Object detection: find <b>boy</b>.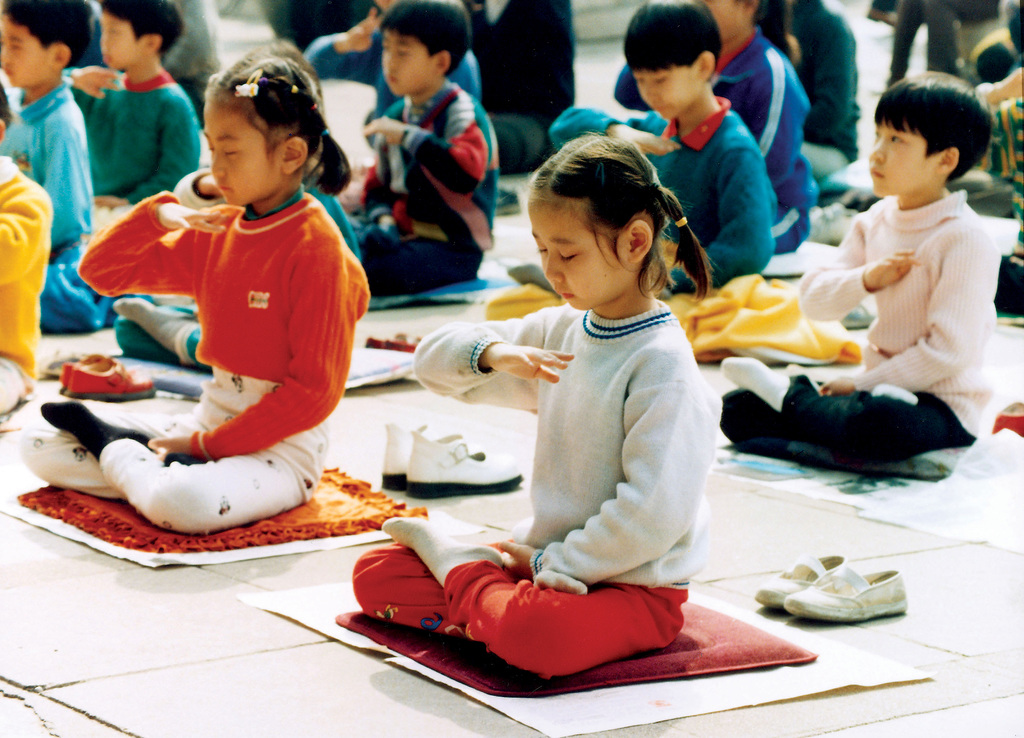
crop(317, 0, 478, 310).
